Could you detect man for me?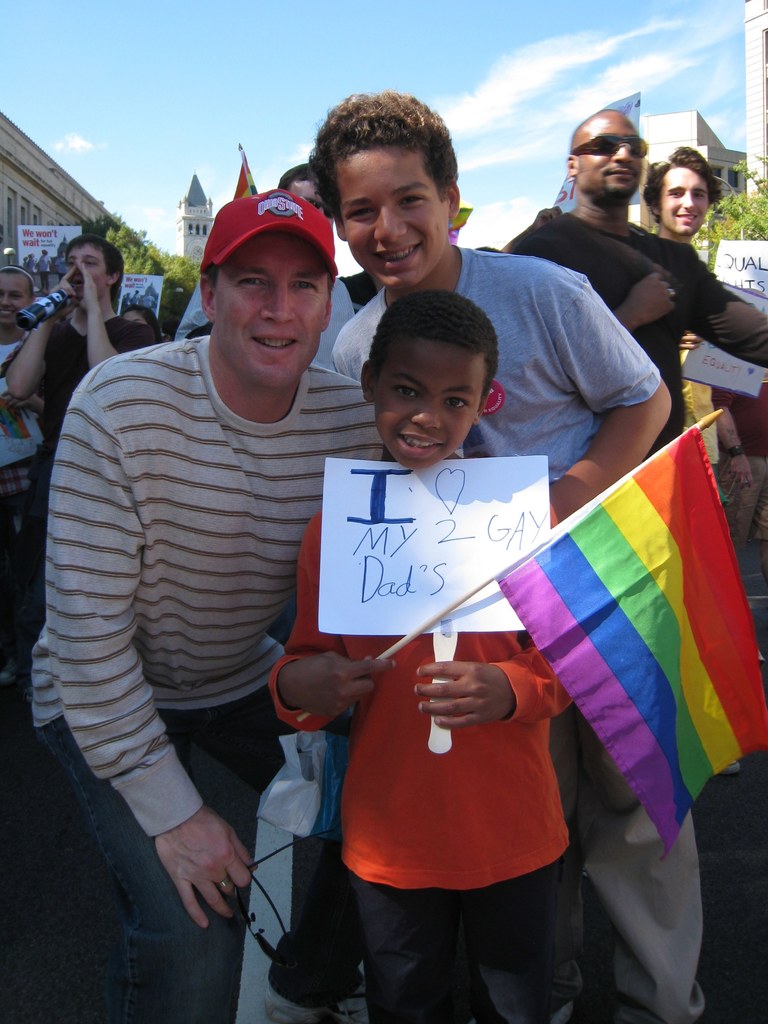
Detection result: left=303, top=91, right=736, bottom=1023.
